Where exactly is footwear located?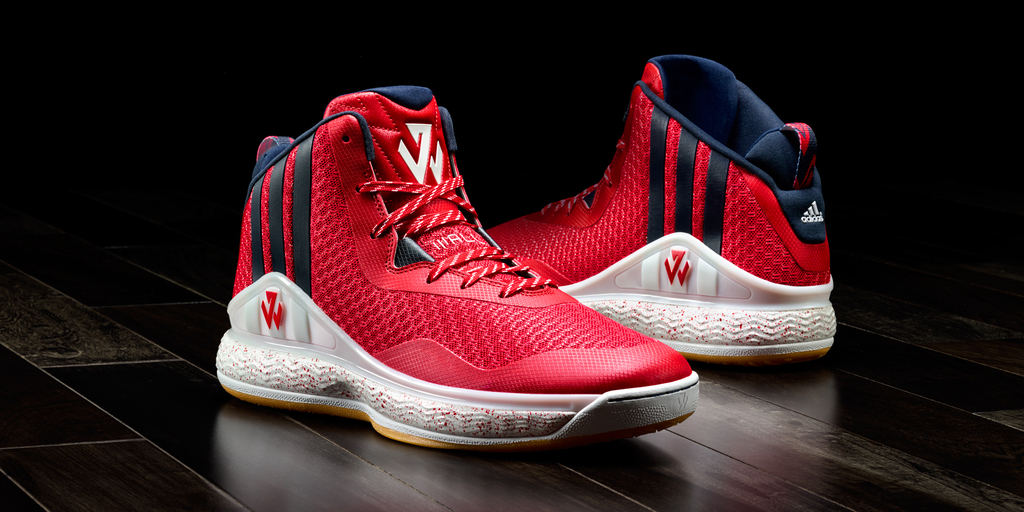
Its bounding box is bbox(484, 56, 839, 365).
